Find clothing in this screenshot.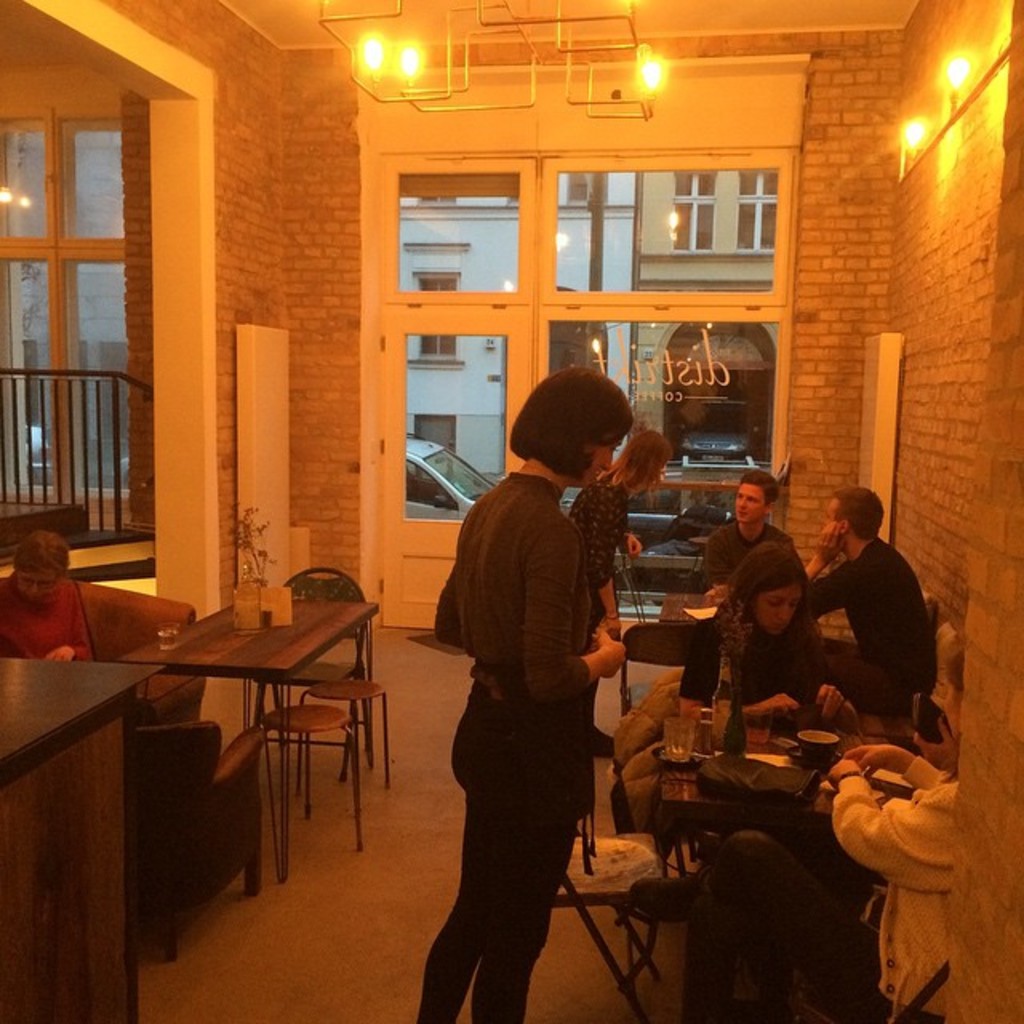
The bounding box for clothing is x1=677 y1=592 x2=837 y2=714.
